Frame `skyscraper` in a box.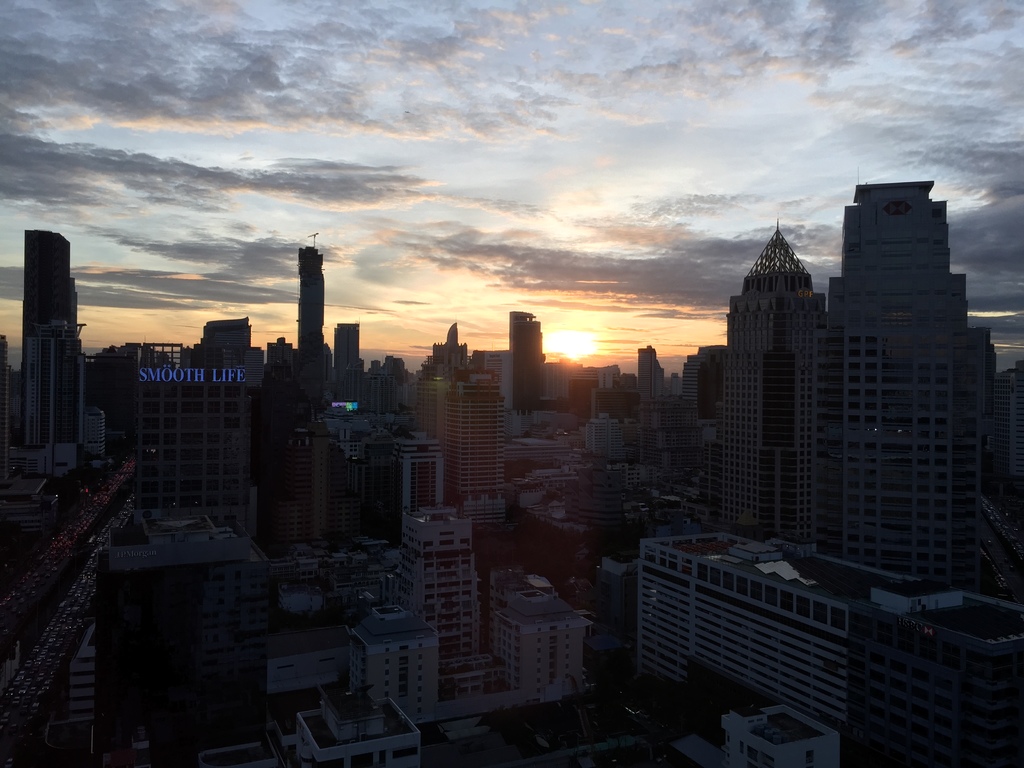
x1=300 y1=228 x2=332 y2=363.
